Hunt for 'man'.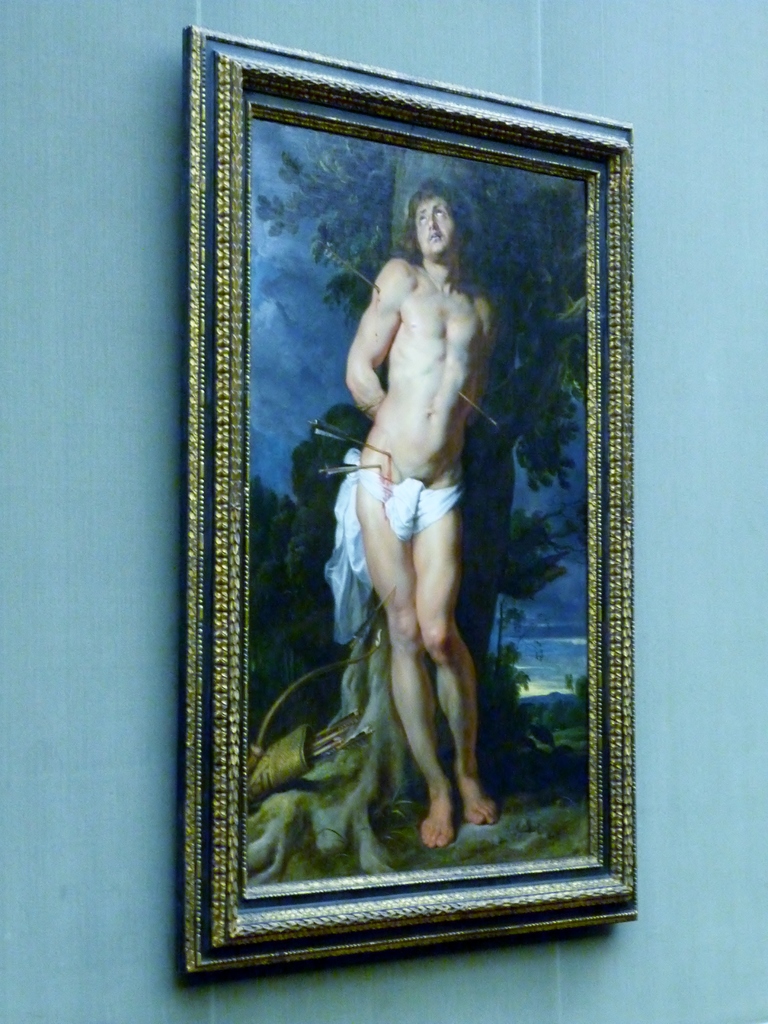
Hunted down at Rect(310, 180, 520, 876).
